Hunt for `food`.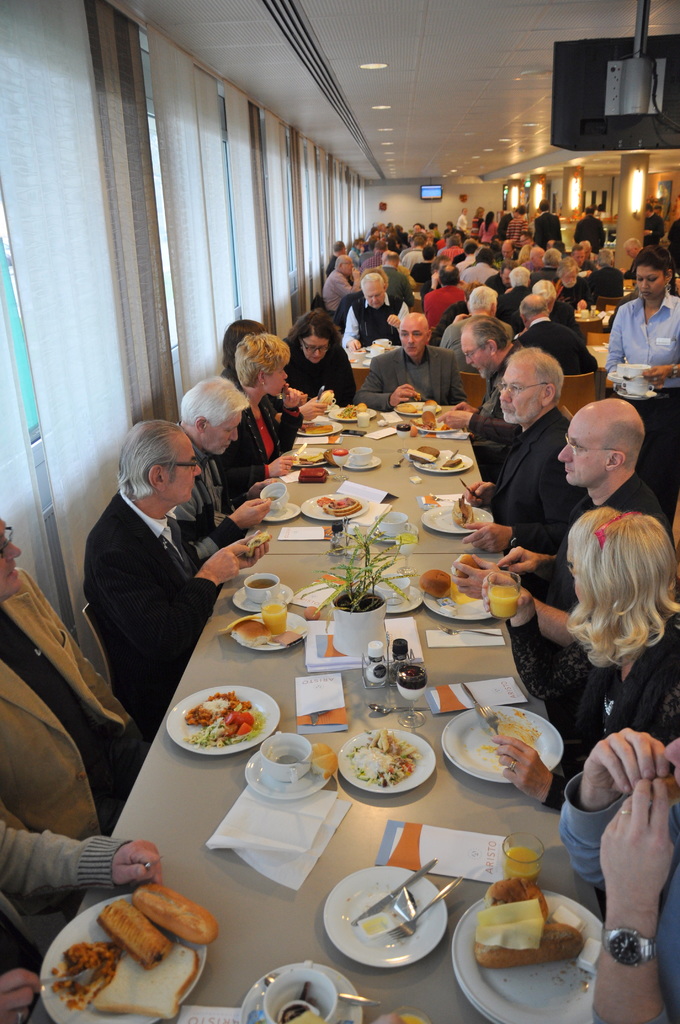
Hunted down at box=[49, 879, 221, 1023].
